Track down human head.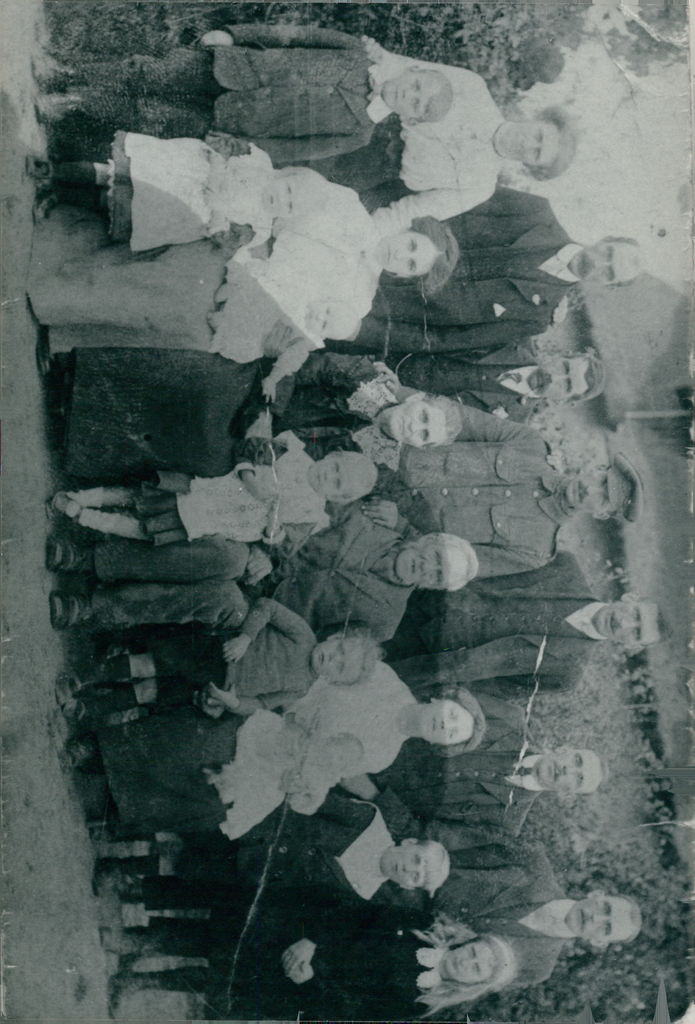
Tracked to pyautogui.locateOnScreen(564, 236, 642, 290).
